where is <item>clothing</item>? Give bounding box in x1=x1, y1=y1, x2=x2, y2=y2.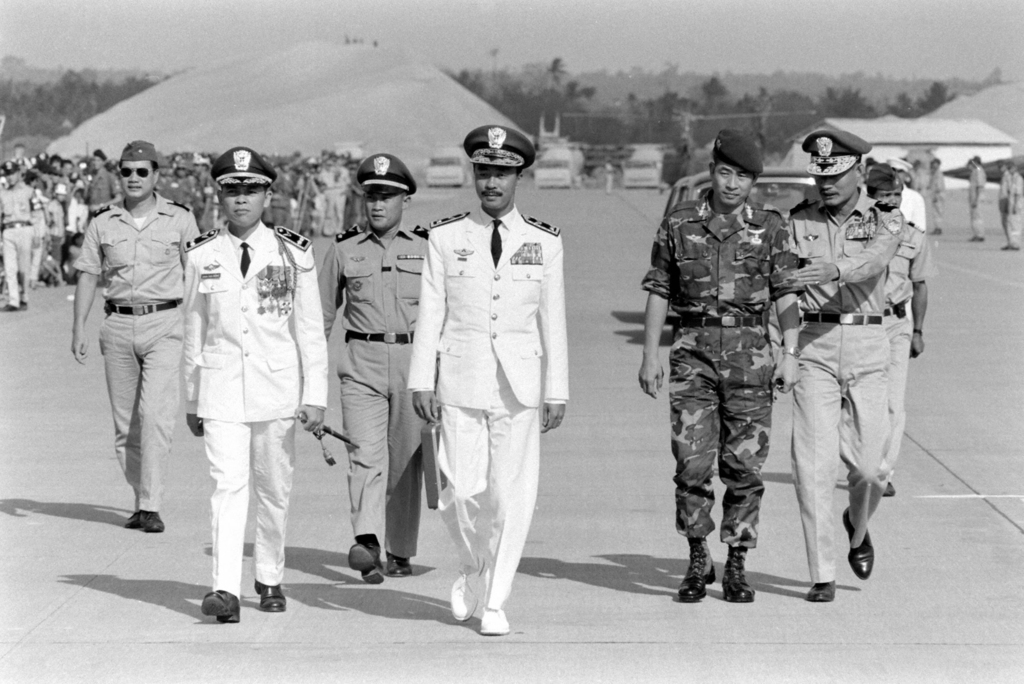
x1=72, y1=189, x2=199, y2=512.
